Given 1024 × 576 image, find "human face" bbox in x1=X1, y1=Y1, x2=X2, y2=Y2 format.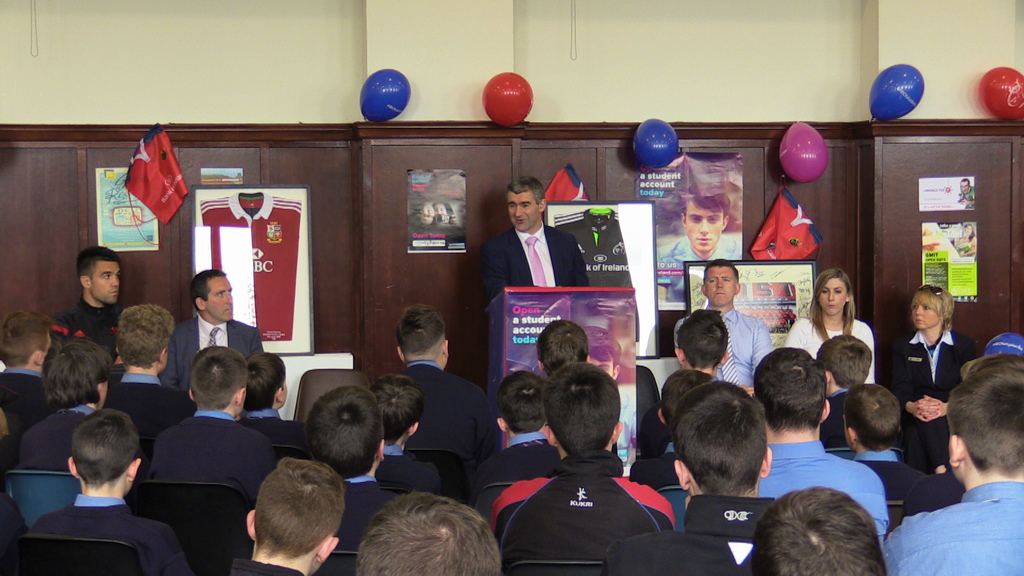
x1=816, y1=282, x2=847, y2=316.
